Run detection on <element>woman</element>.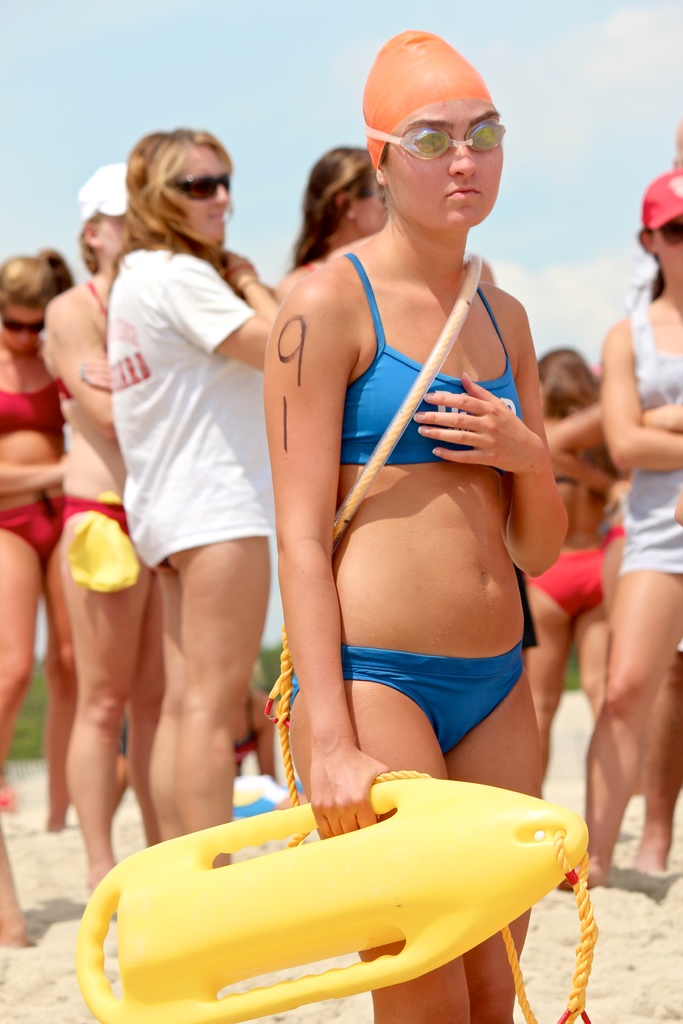
Result: (106, 114, 290, 847).
